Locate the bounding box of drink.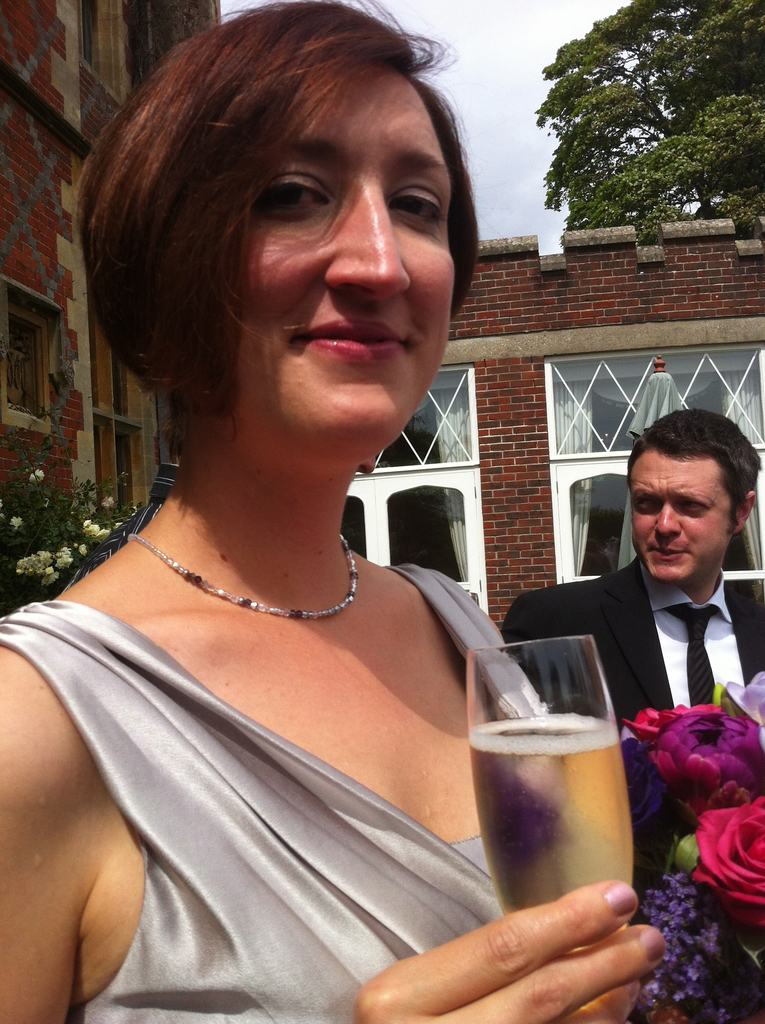
Bounding box: (left=470, top=719, right=634, bottom=917).
